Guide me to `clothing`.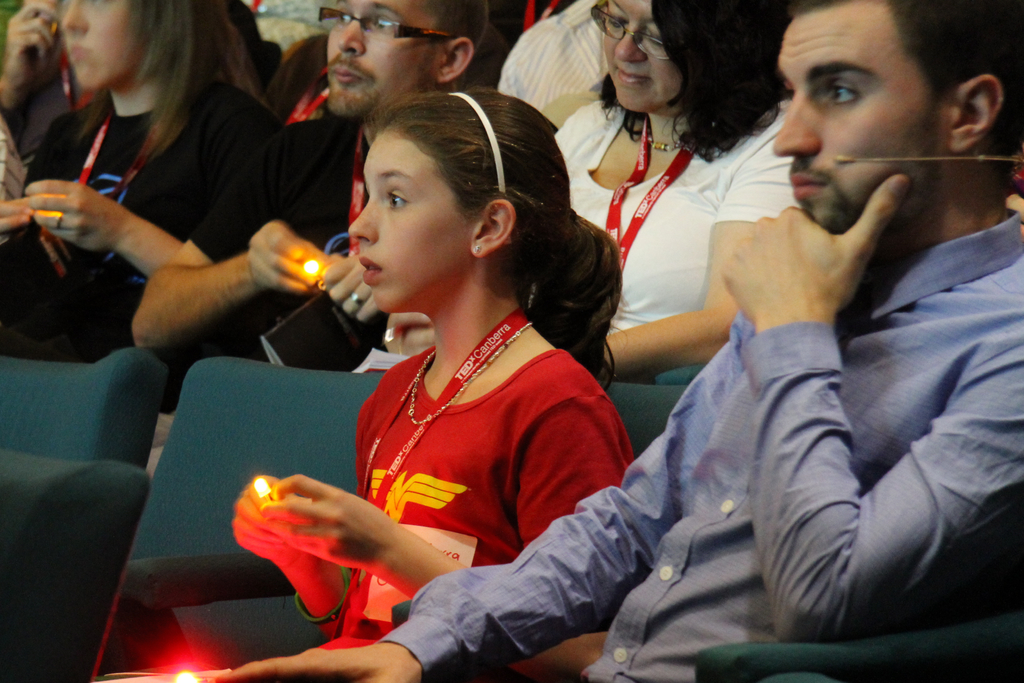
Guidance: [383, 201, 1023, 682].
